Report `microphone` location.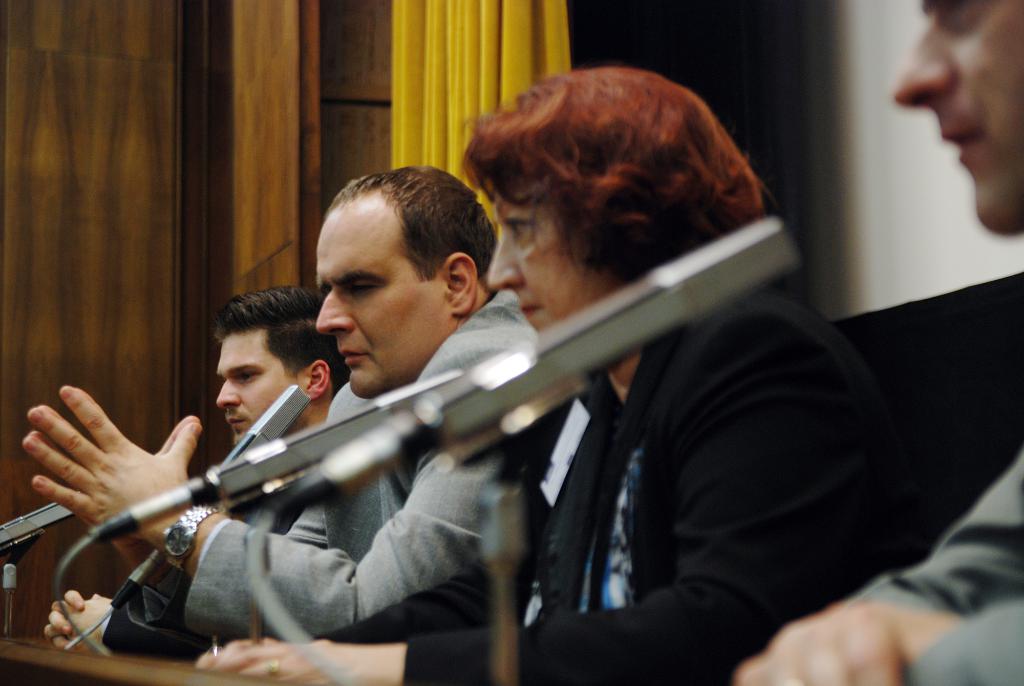
Report: locate(63, 382, 312, 649).
